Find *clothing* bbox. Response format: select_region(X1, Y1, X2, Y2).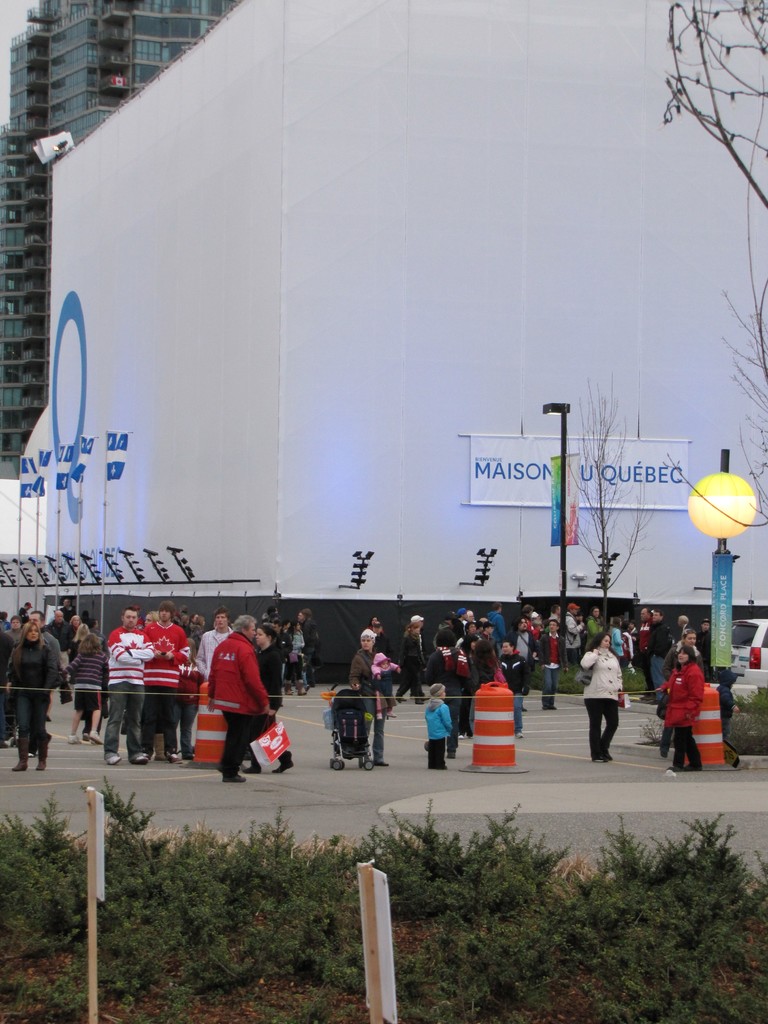
select_region(193, 621, 277, 780).
